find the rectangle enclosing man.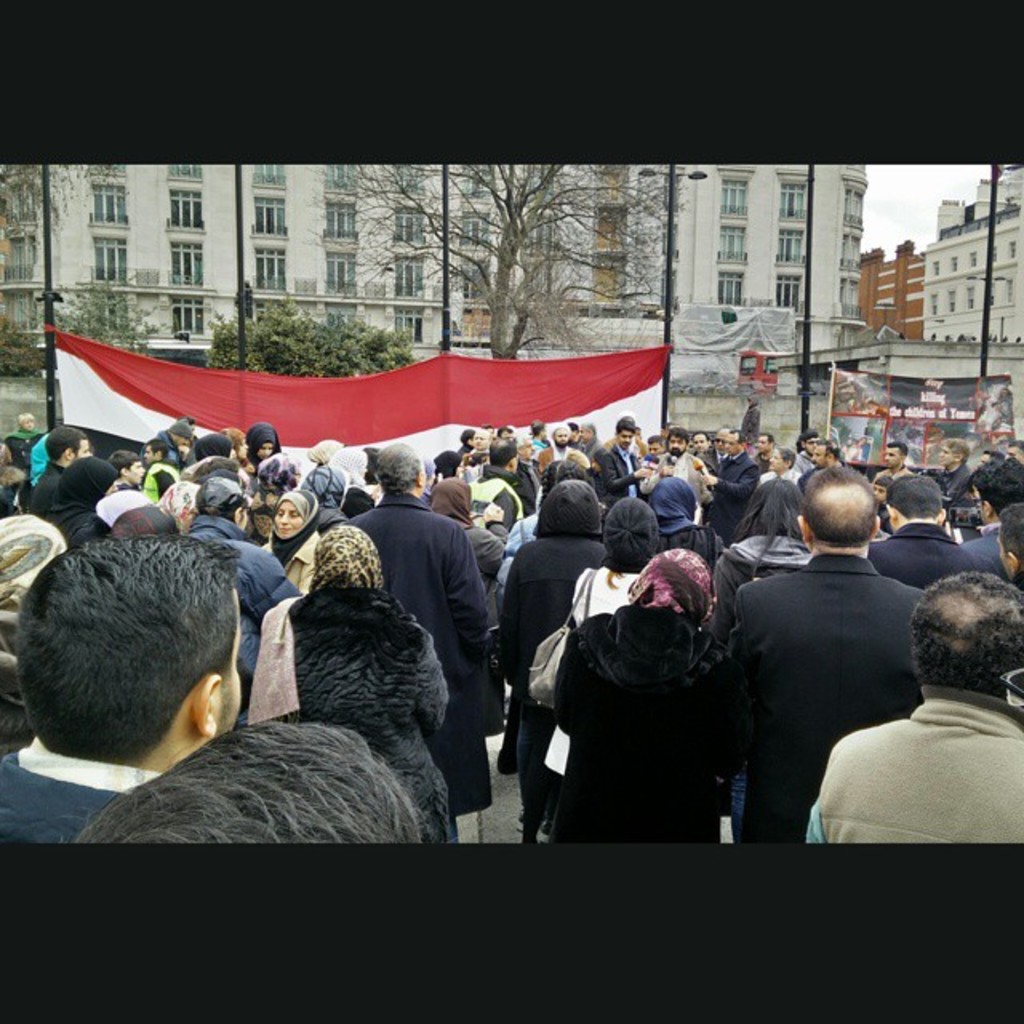
(699, 422, 766, 544).
